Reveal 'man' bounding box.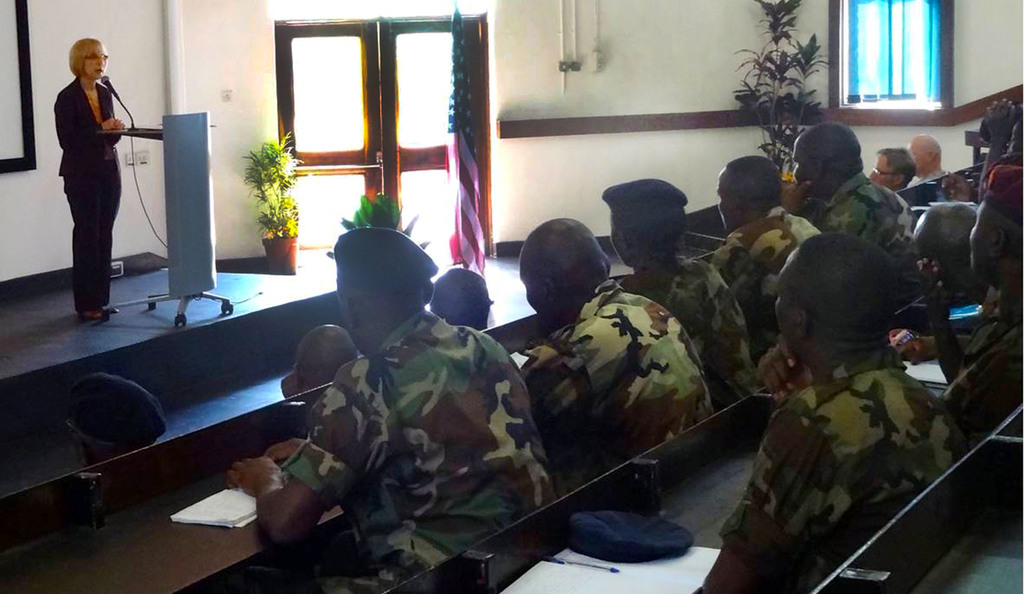
Revealed: [x1=776, y1=119, x2=926, y2=275].
